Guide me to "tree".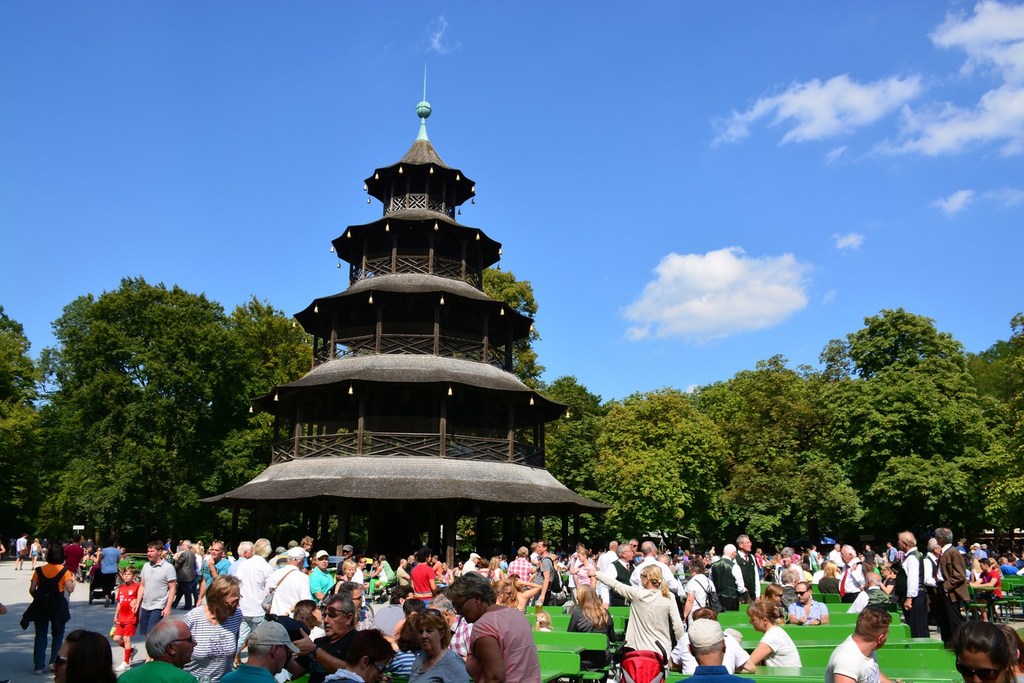
Guidance: bbox=[580, 397, 718, 533].
